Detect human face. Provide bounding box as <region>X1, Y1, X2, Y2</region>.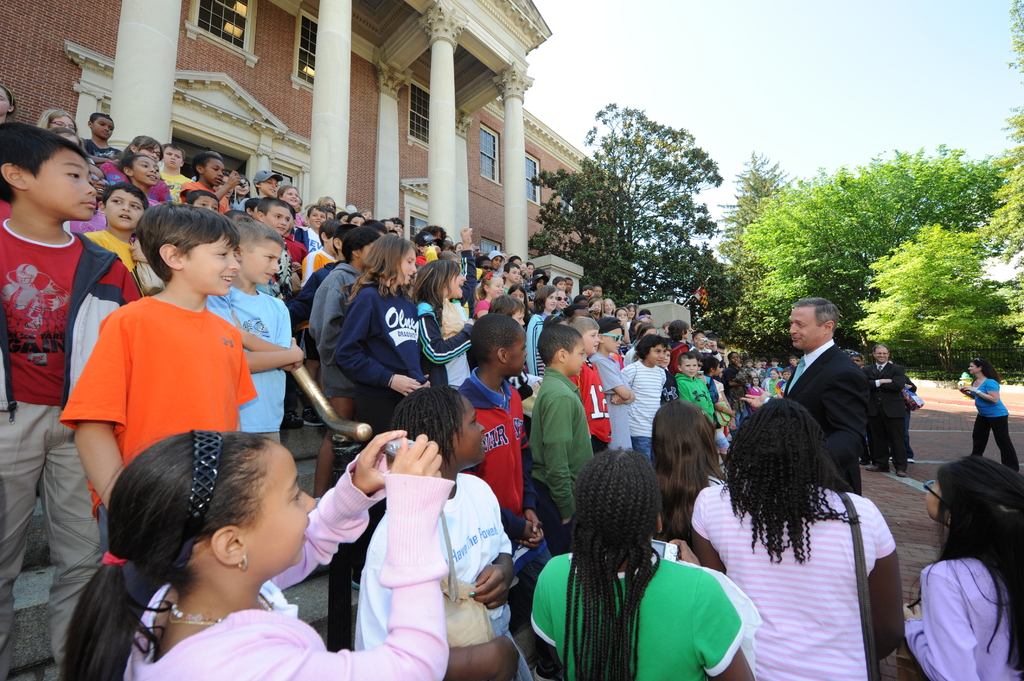
<region>109, 193, 144, 230</region>.
